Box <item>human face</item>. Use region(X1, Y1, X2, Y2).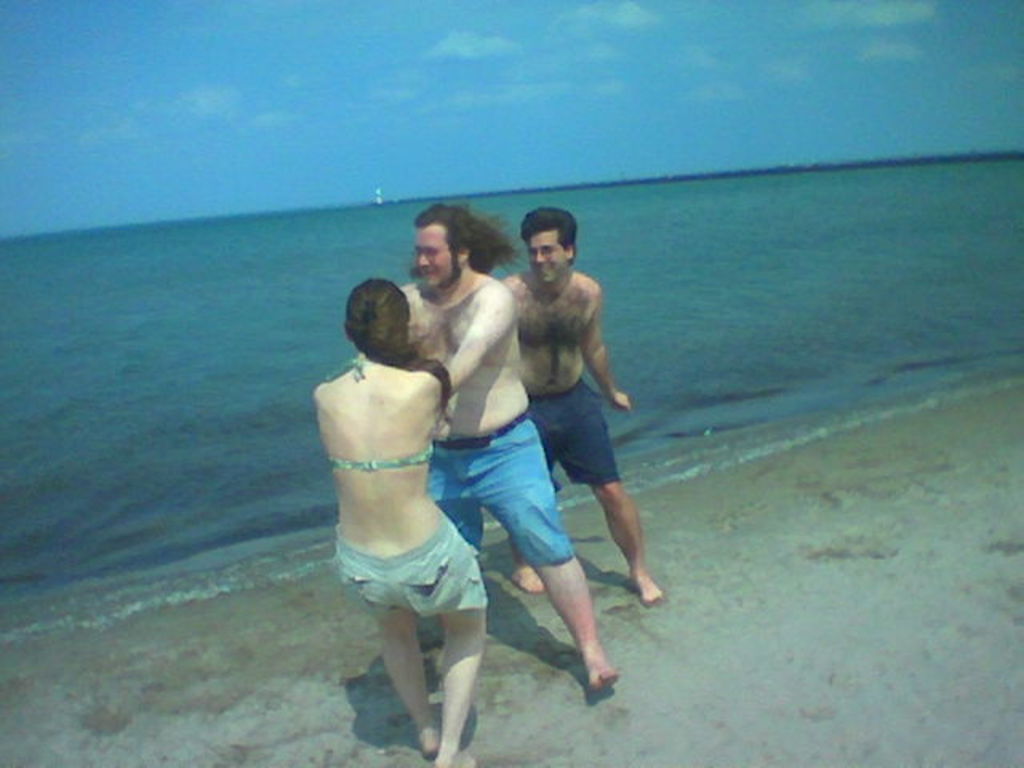
region(530, 230, 578, 285).
